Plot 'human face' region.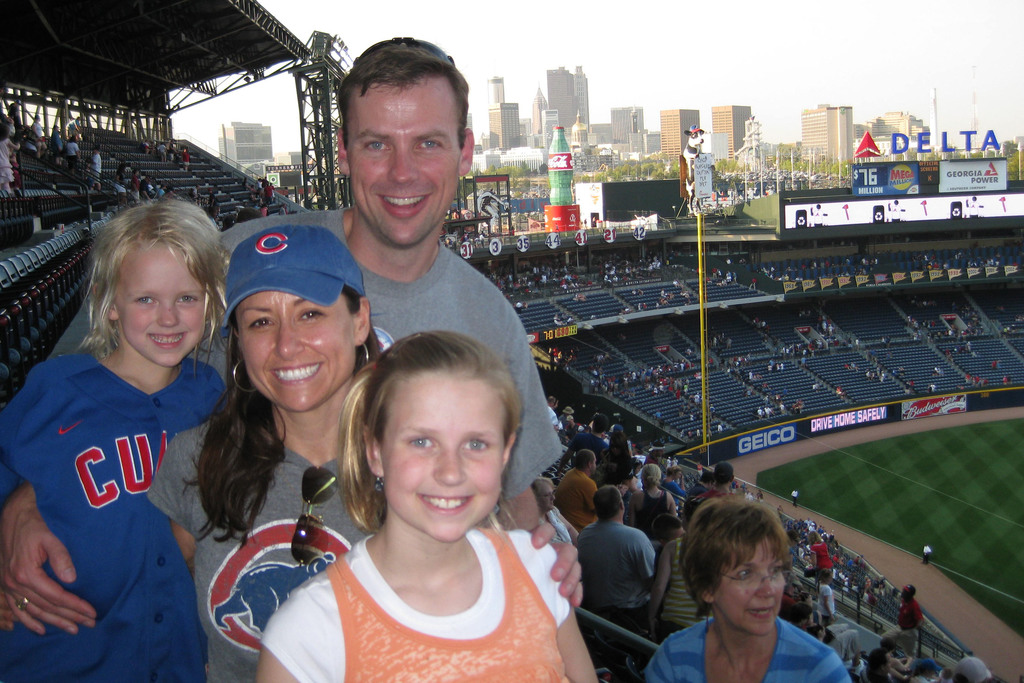
Plotted at box=[351, 83, 460, 247].
